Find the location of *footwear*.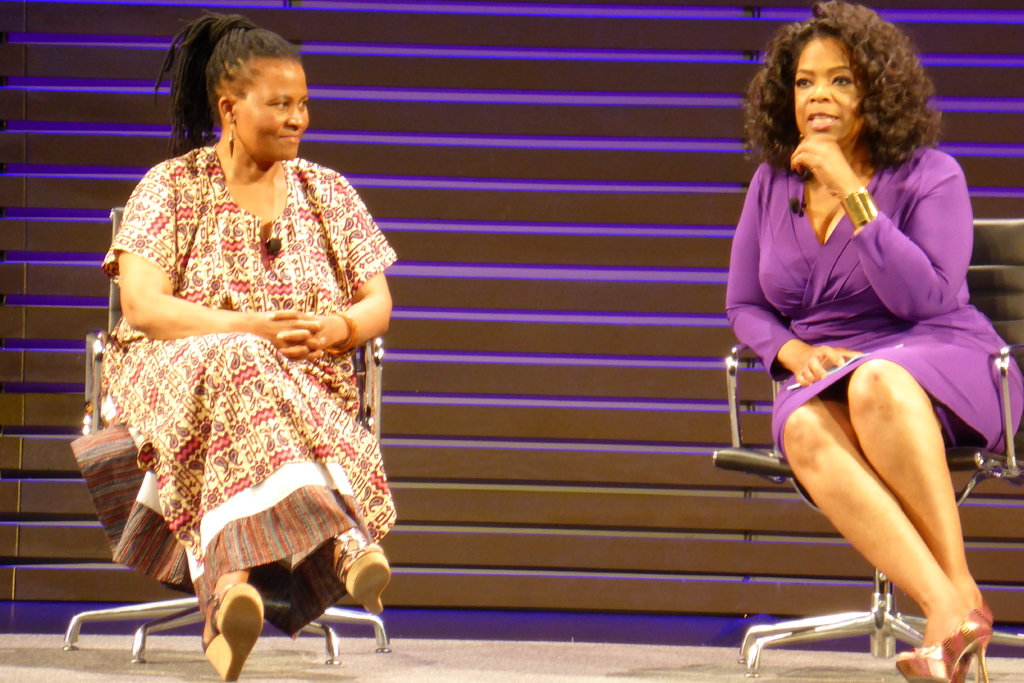
Location: 897/610/995/682.
